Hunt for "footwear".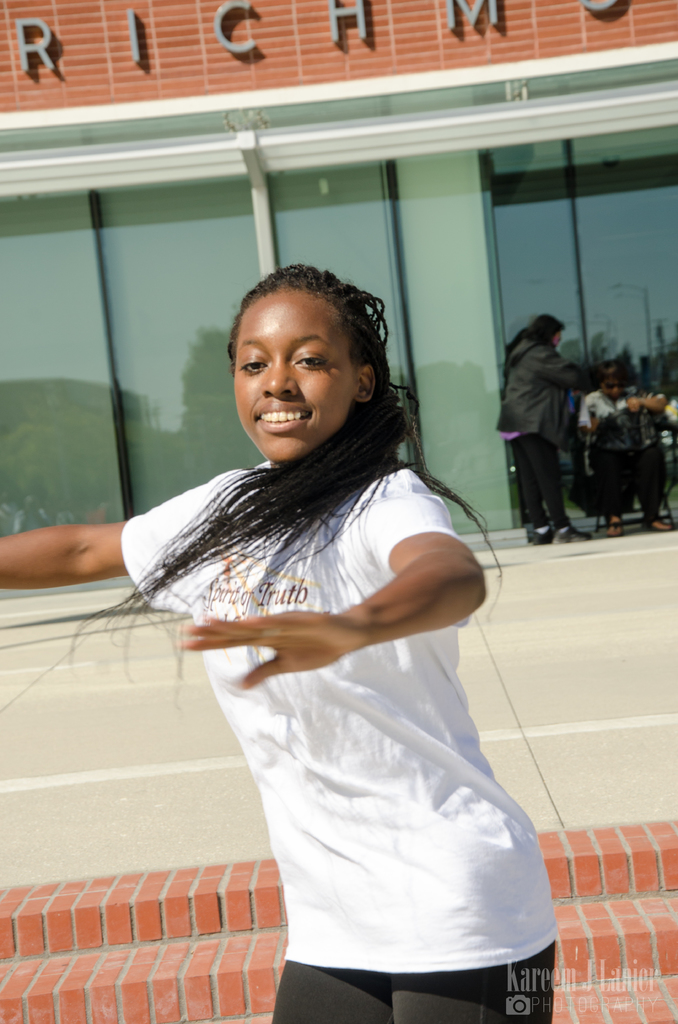
Hunted down at region(531, 522, 558, 545).
